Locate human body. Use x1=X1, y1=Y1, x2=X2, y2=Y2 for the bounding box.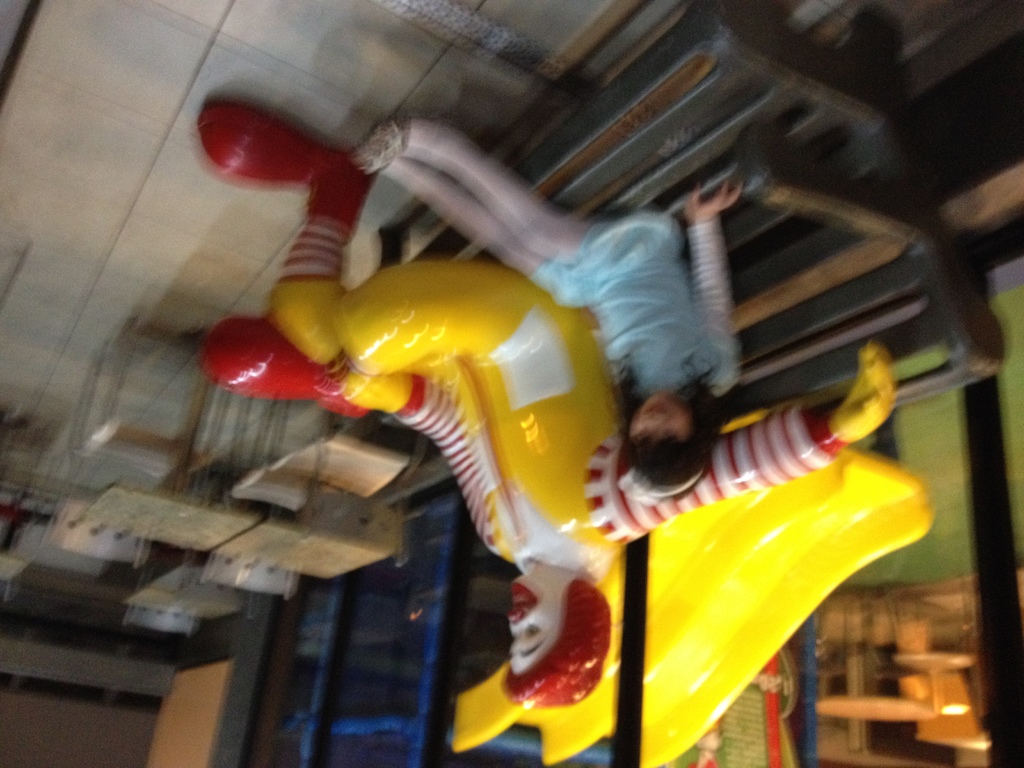
x1=346, y1=110, x2=745, y2=507.
